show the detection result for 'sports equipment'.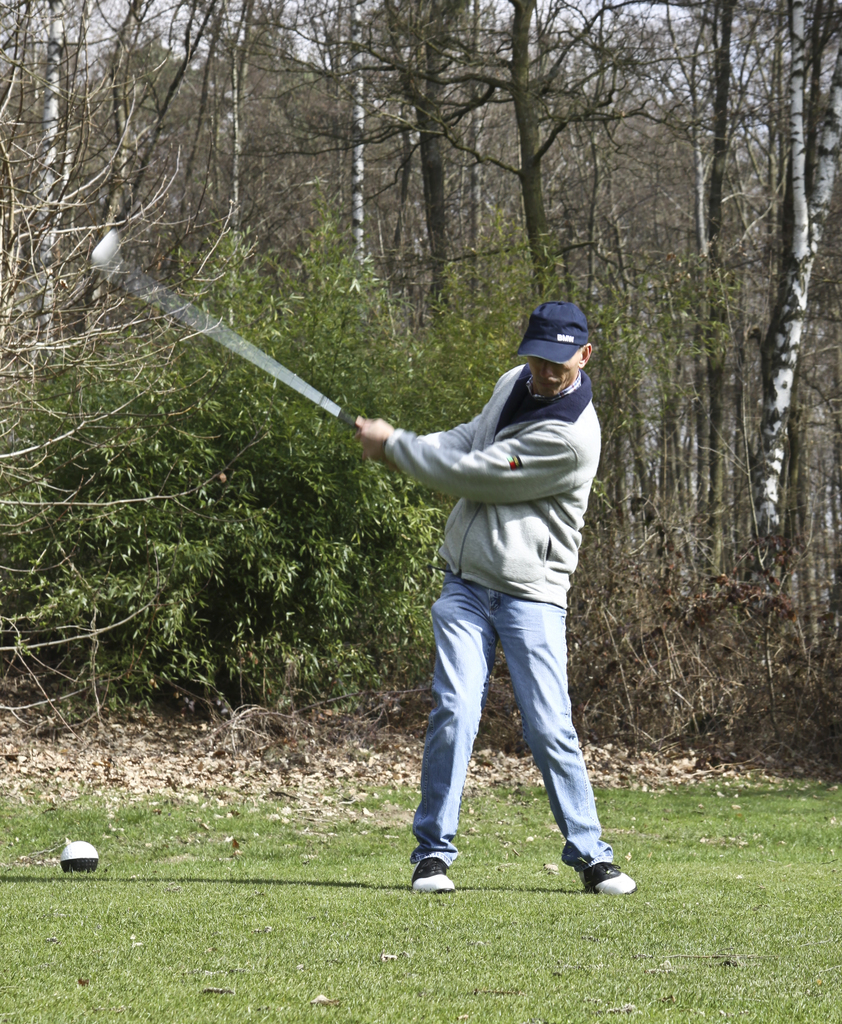
x1=415 y1=846 x2=462 y2=893.
